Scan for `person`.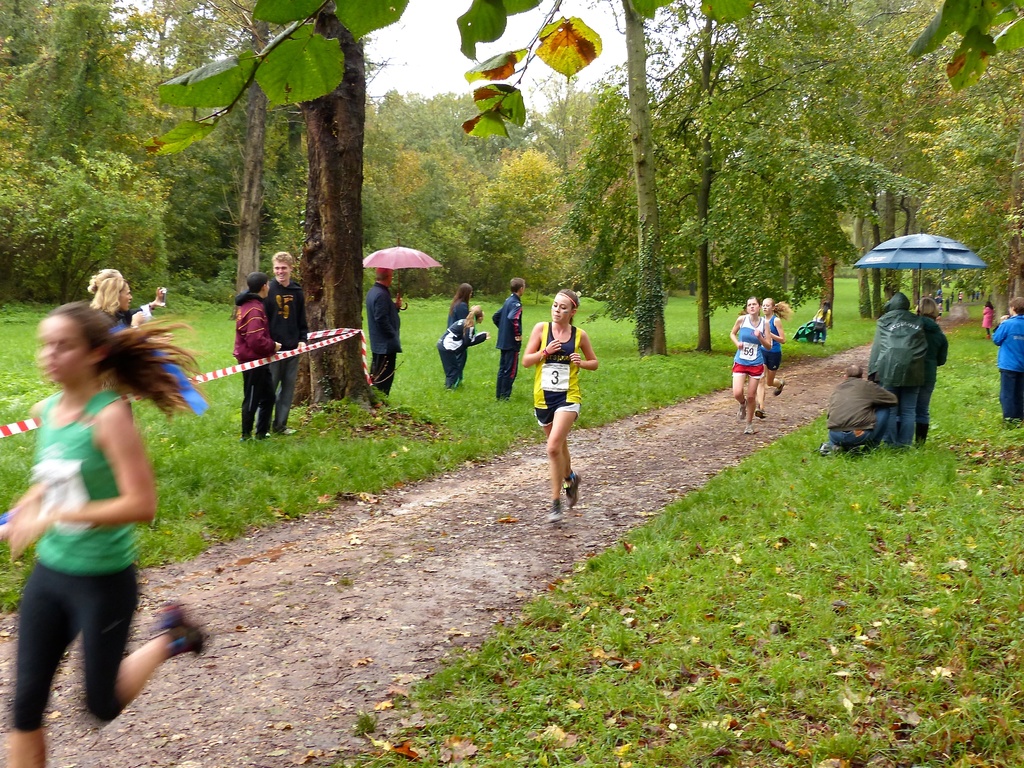
Scan result: 992, 297, 1023, 411.
